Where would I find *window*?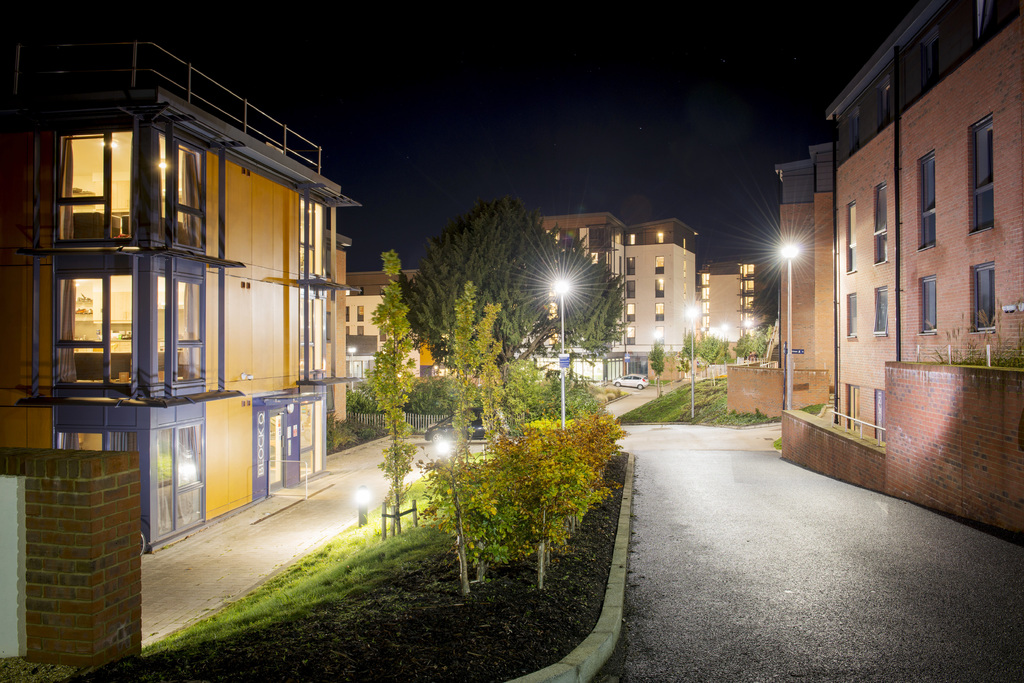
At region(914, 156, 938, 252).
